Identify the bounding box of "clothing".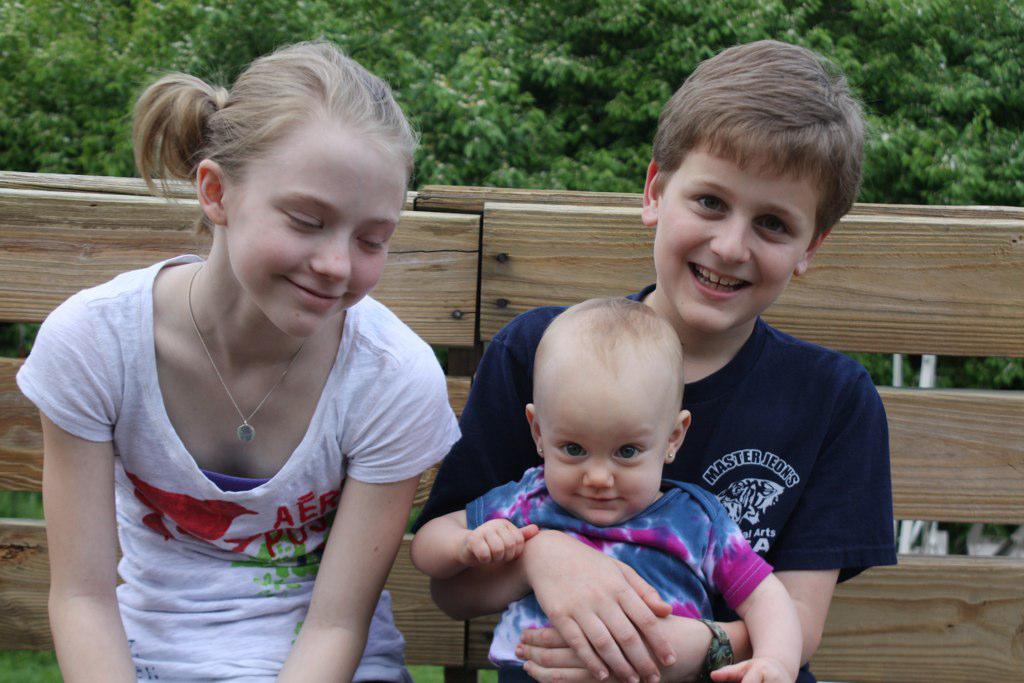
(461, 475, 775, 682).
